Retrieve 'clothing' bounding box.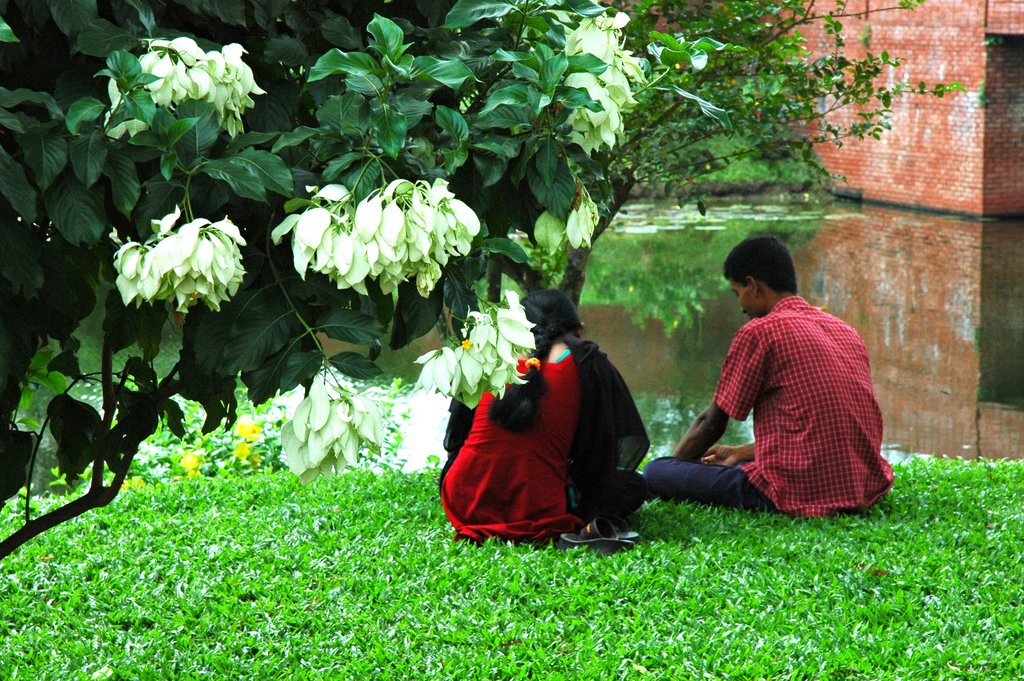
Bounding box: BBox(447, 318, 649, 536).
